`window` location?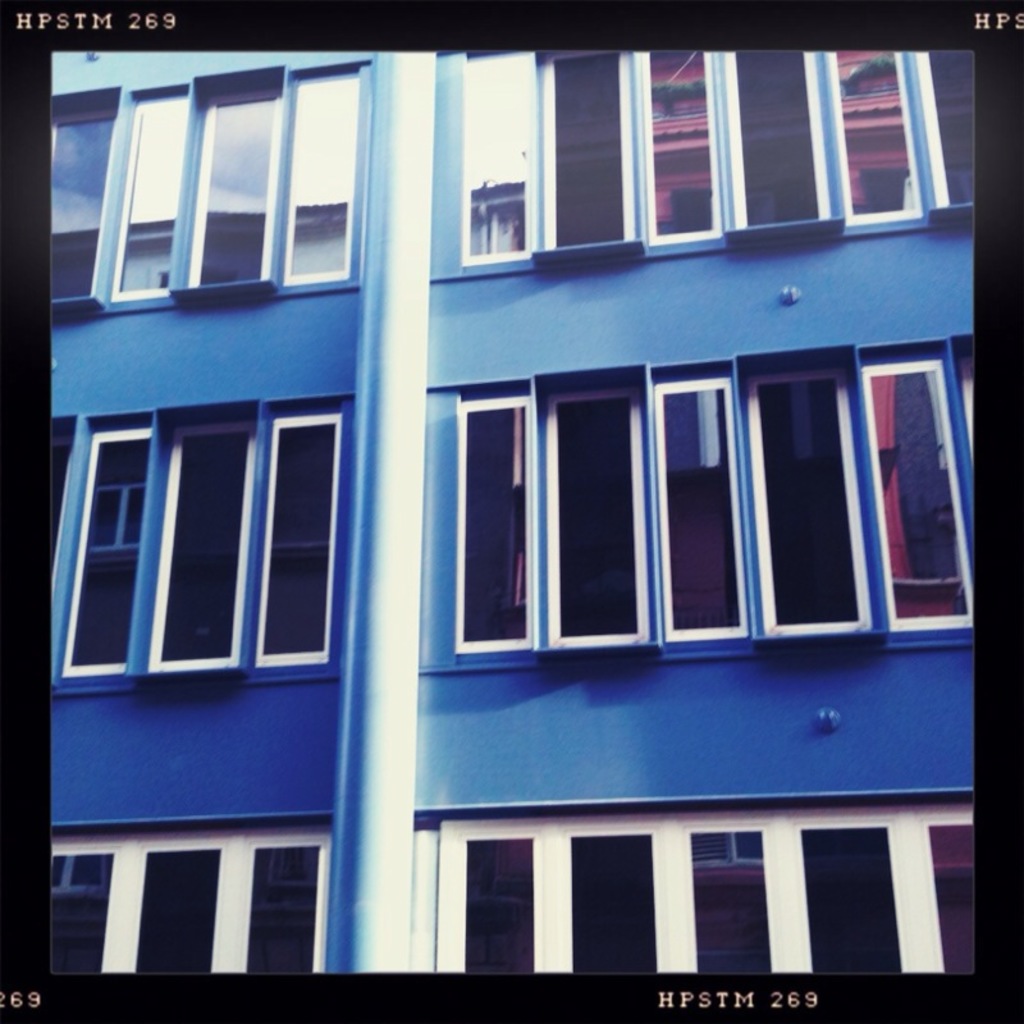
bbox=[252, 406, 338, 663]
